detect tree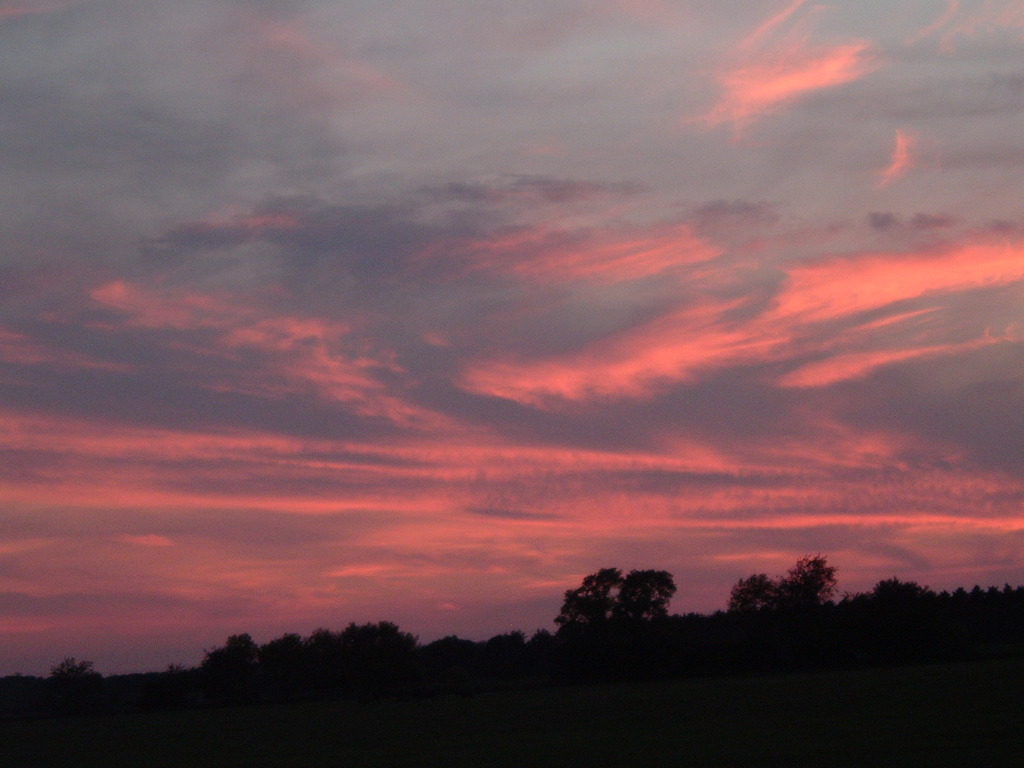
bbox=[550, 566, 680, 648]
